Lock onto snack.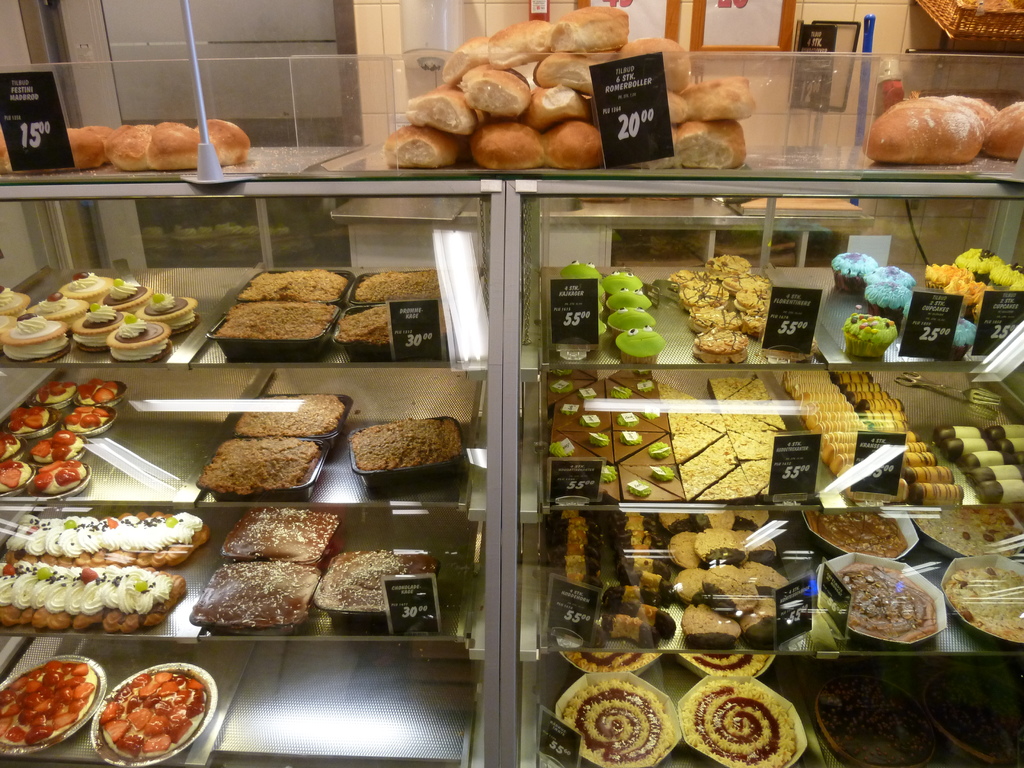
Locked: x1=691 y1=508 x2=733 y2=524.
